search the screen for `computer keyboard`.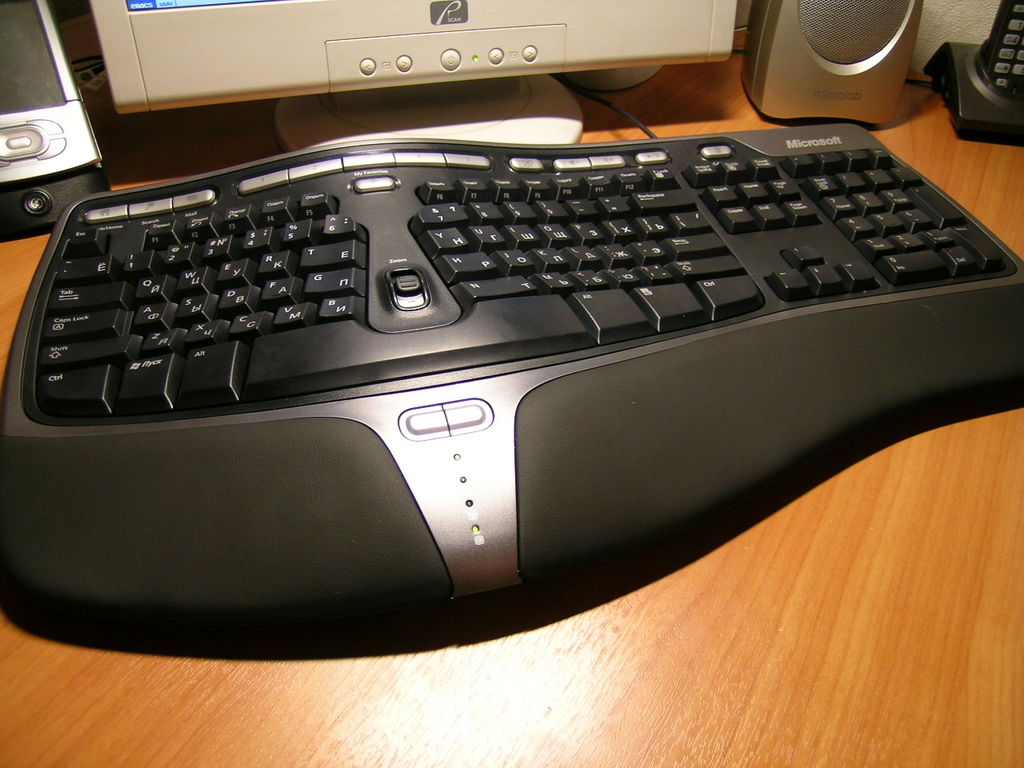
Found at <box>0,77,1023,649</box>.
